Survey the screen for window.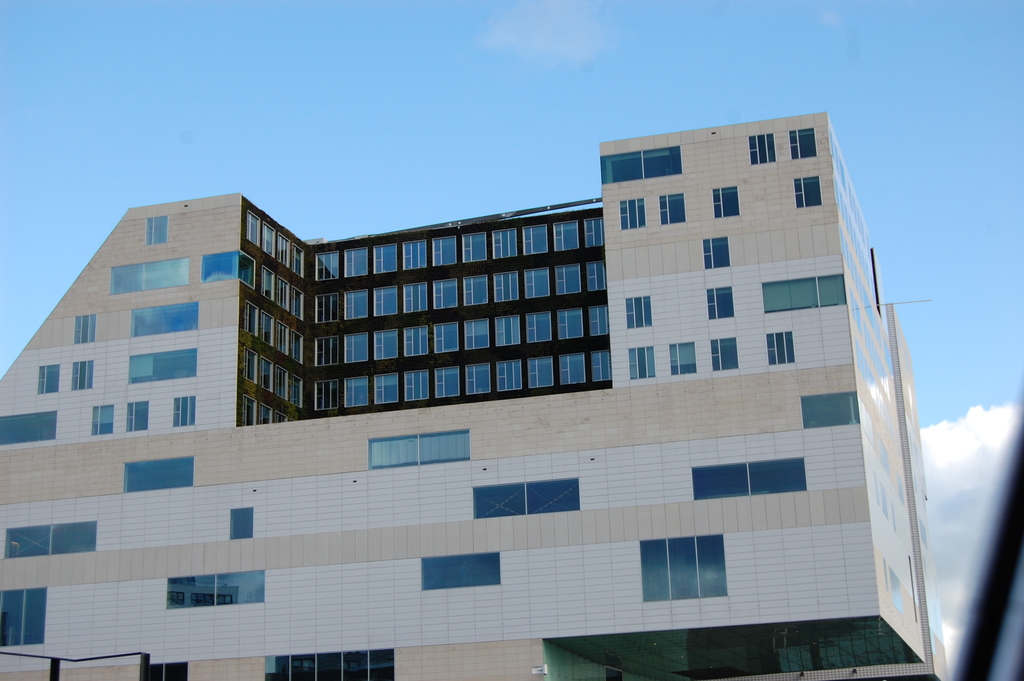
Survey found: pyautogui.locateOnScreen(110, 258, 189, 295).
